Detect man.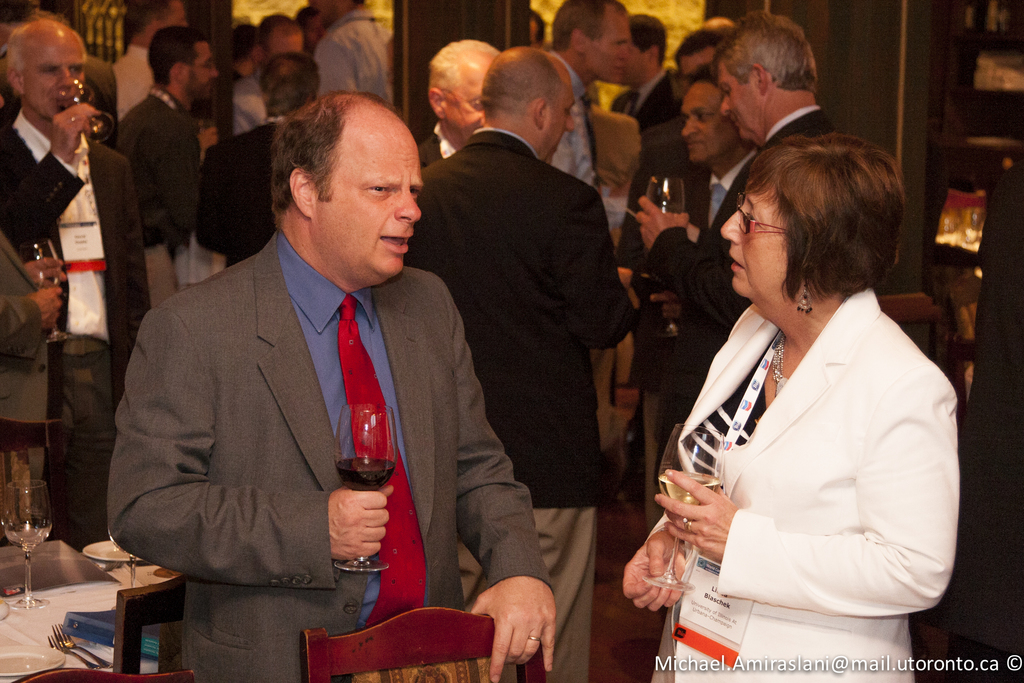
Detected at bbox=[401, 44, 634, 682].
